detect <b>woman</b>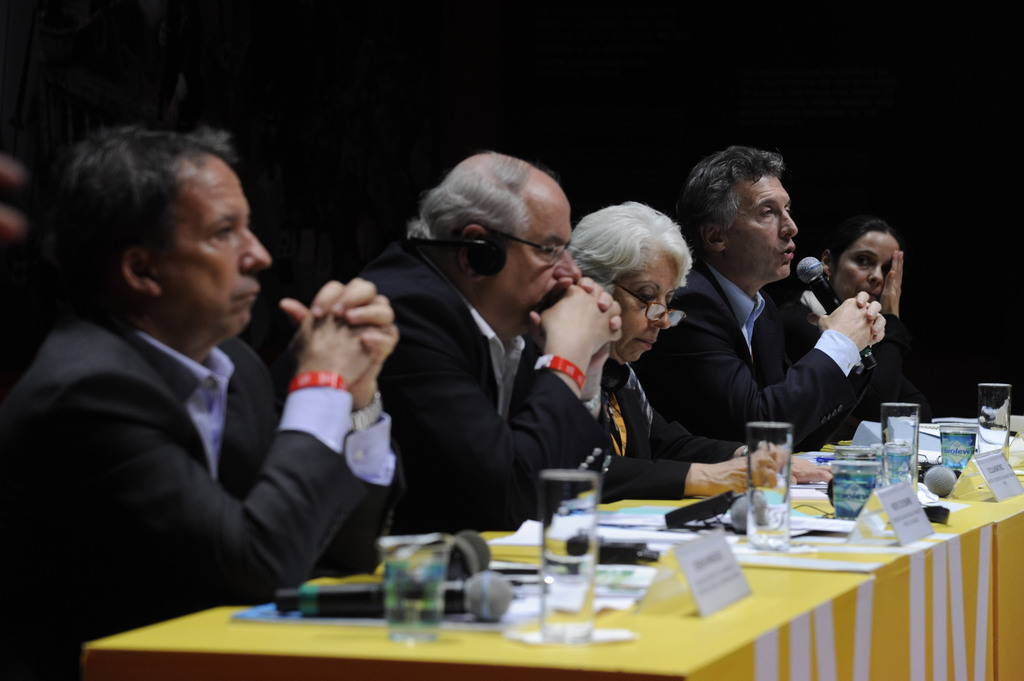
770/226/910/424
